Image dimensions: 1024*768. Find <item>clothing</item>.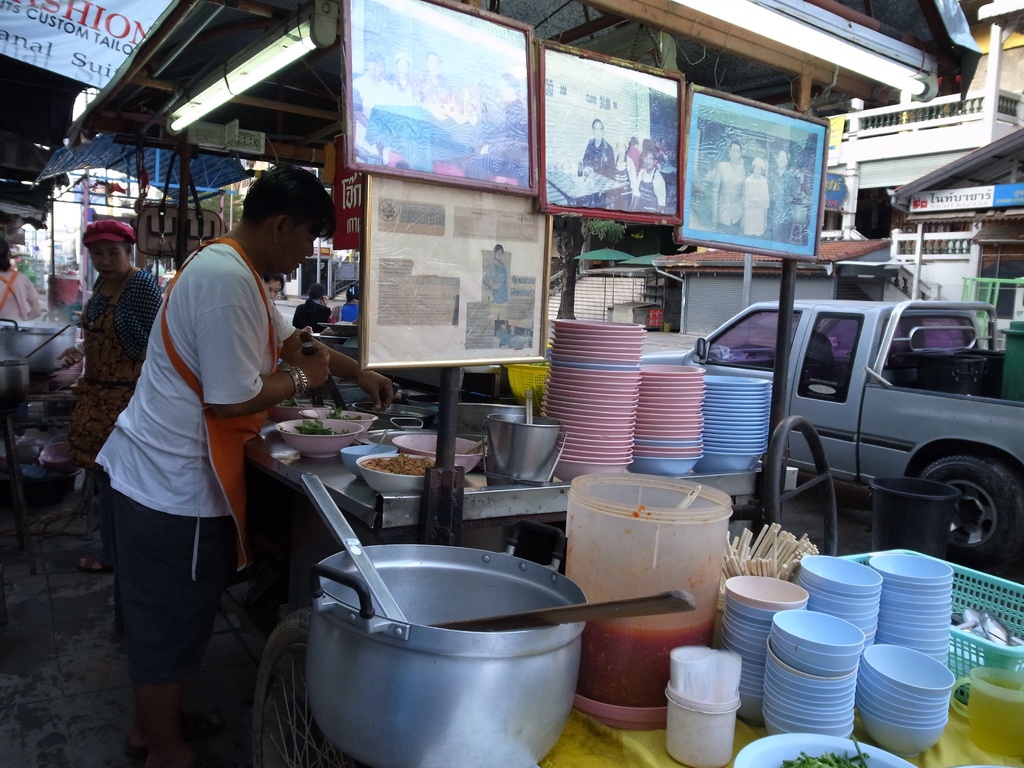
locate(326, 285, 356, 324).
